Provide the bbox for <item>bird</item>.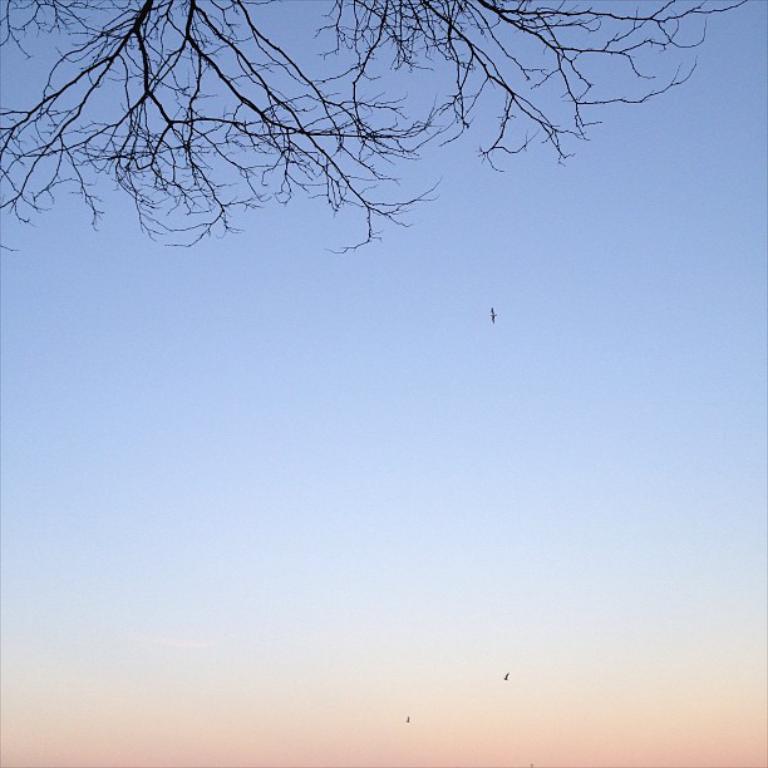
x1=487 y1=304 x2=499 y2=328.
